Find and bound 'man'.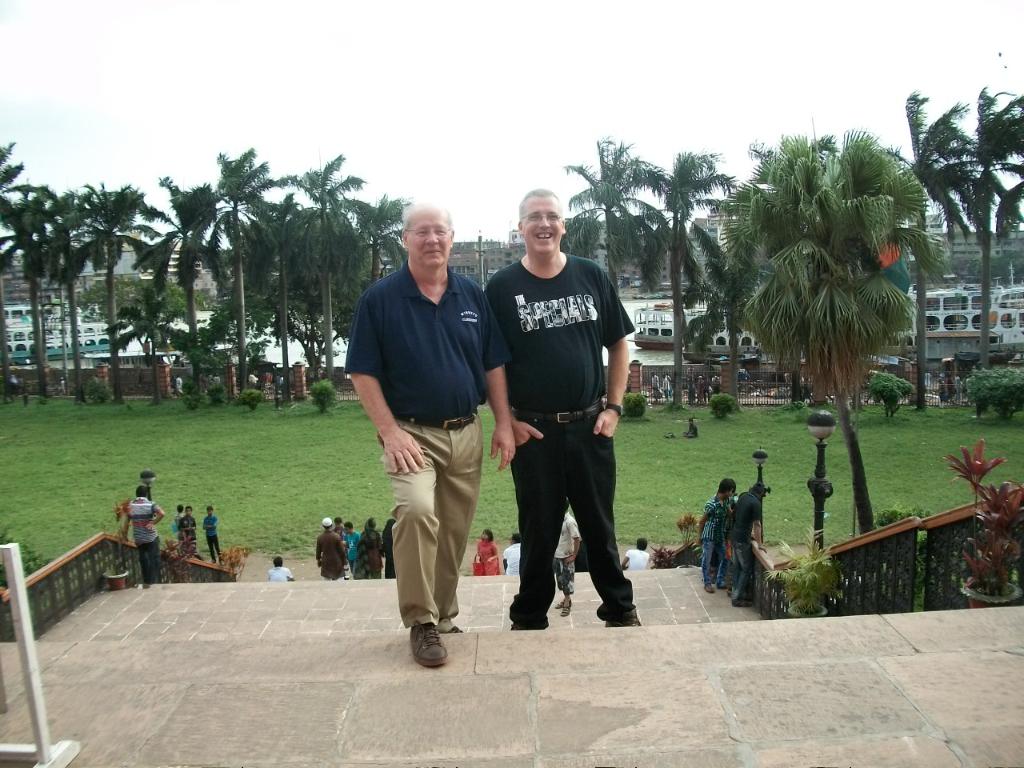
Bound: box(171, 375, 185, 395).
